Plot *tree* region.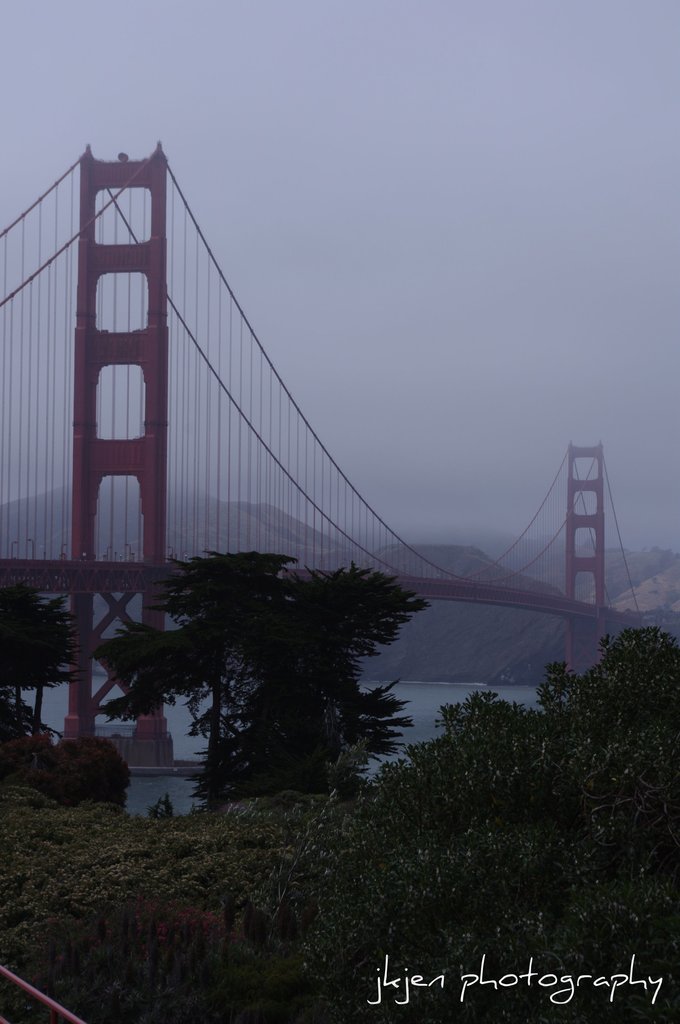
Plotted at {"left": 0, "top": 576, "right": 79, "bottom": 746}.
